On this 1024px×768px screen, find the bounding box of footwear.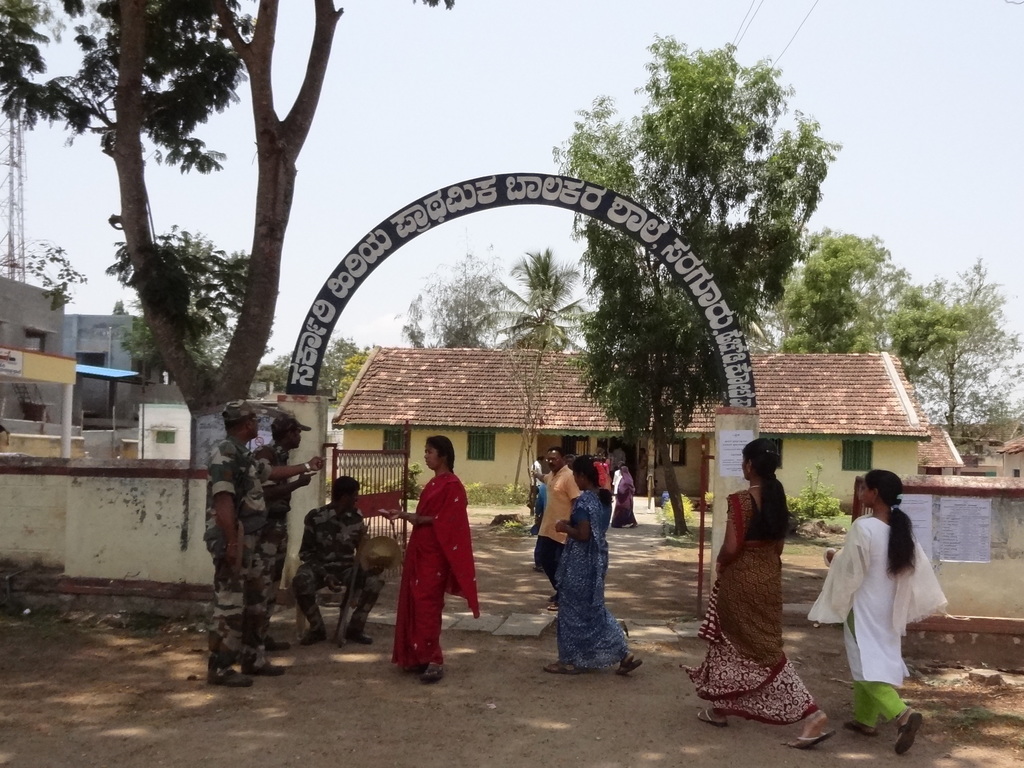
Bounding box: <box>894,714,925,757</box>.
